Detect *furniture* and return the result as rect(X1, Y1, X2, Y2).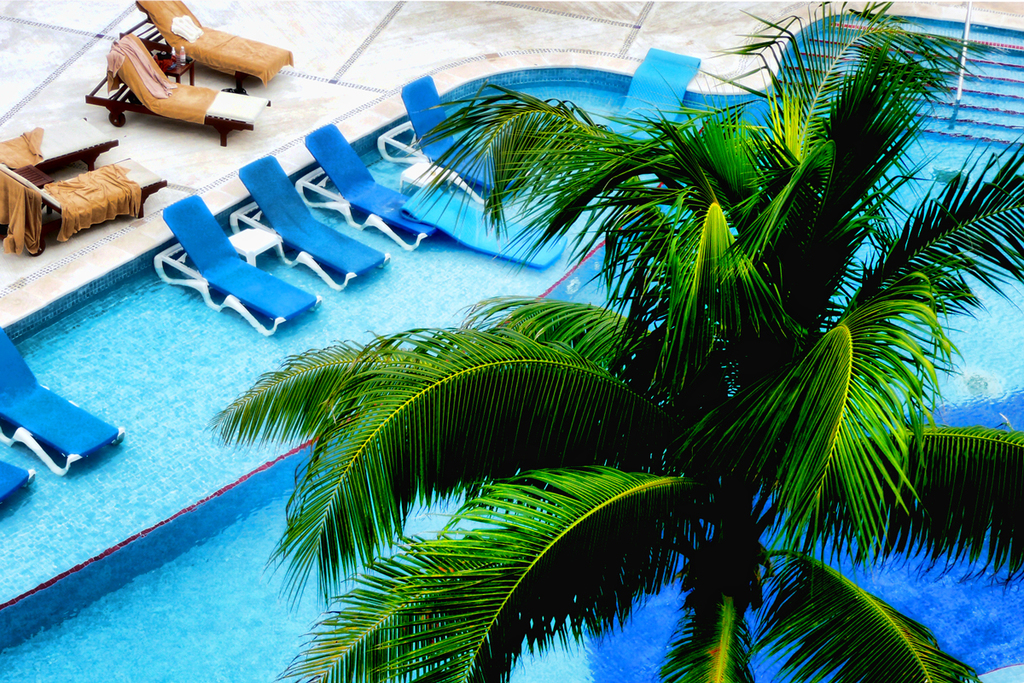
rect(87, 33, 275, 149).
